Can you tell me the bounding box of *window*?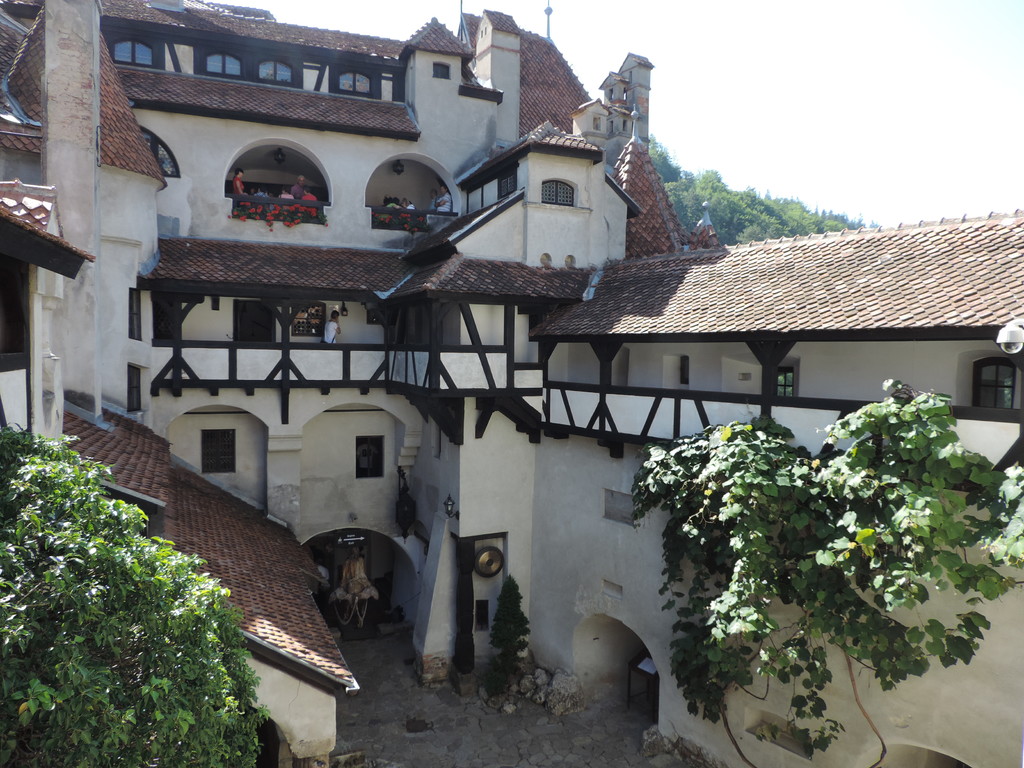
l=252, t=48, r=303, b=90.
